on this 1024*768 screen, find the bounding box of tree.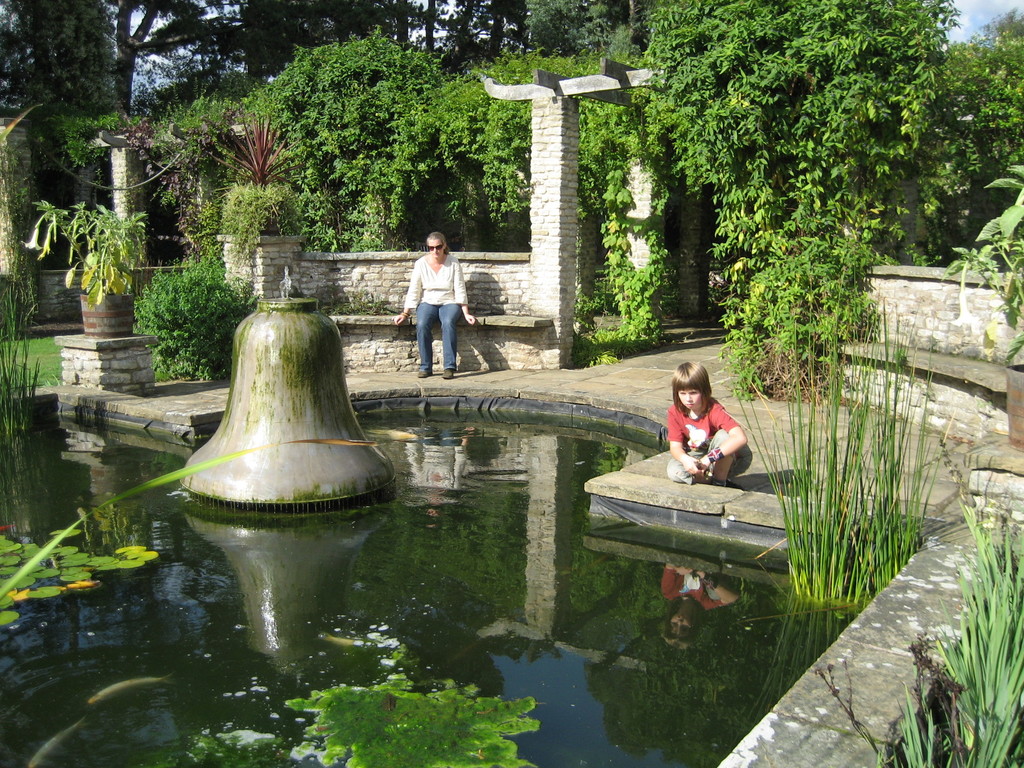
Bounding box: bbox(102, 0, 230, 137).
